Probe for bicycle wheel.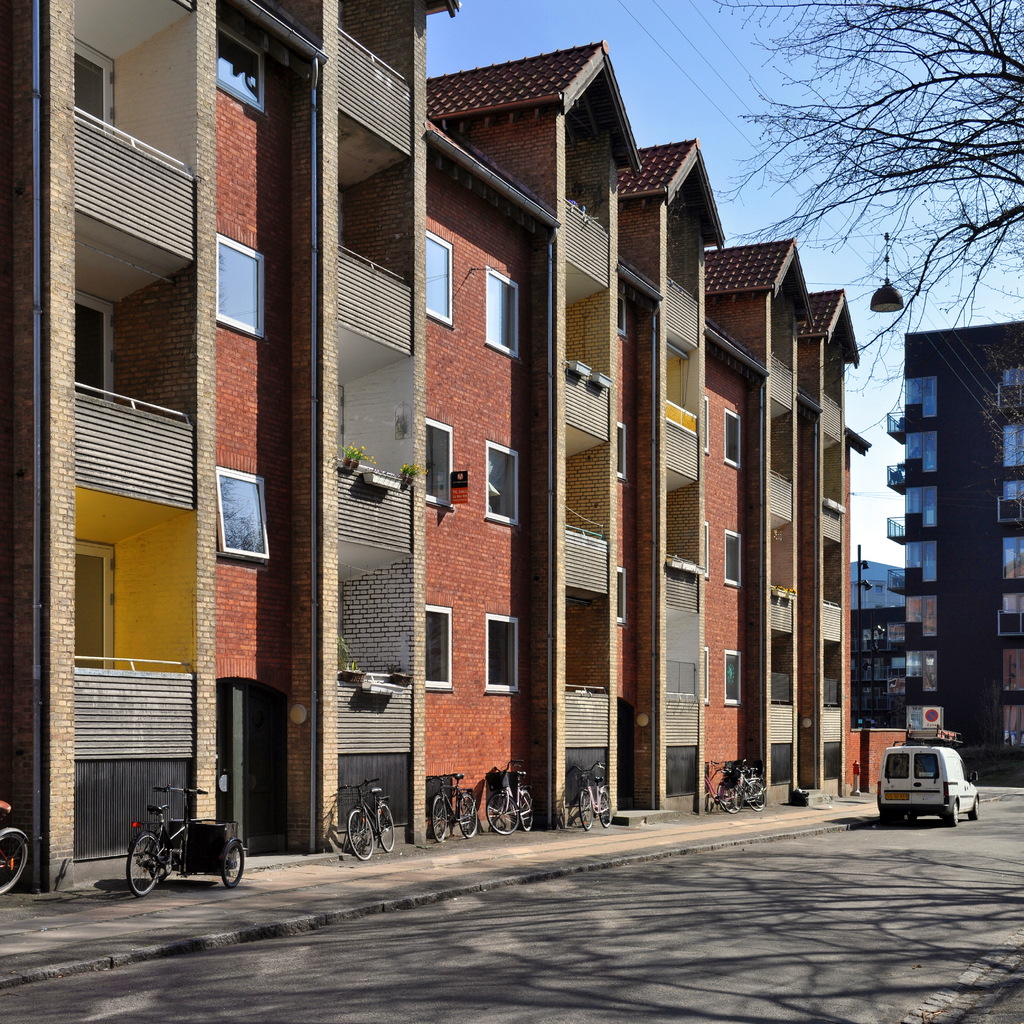
Probe result: (487,792,518,833).
